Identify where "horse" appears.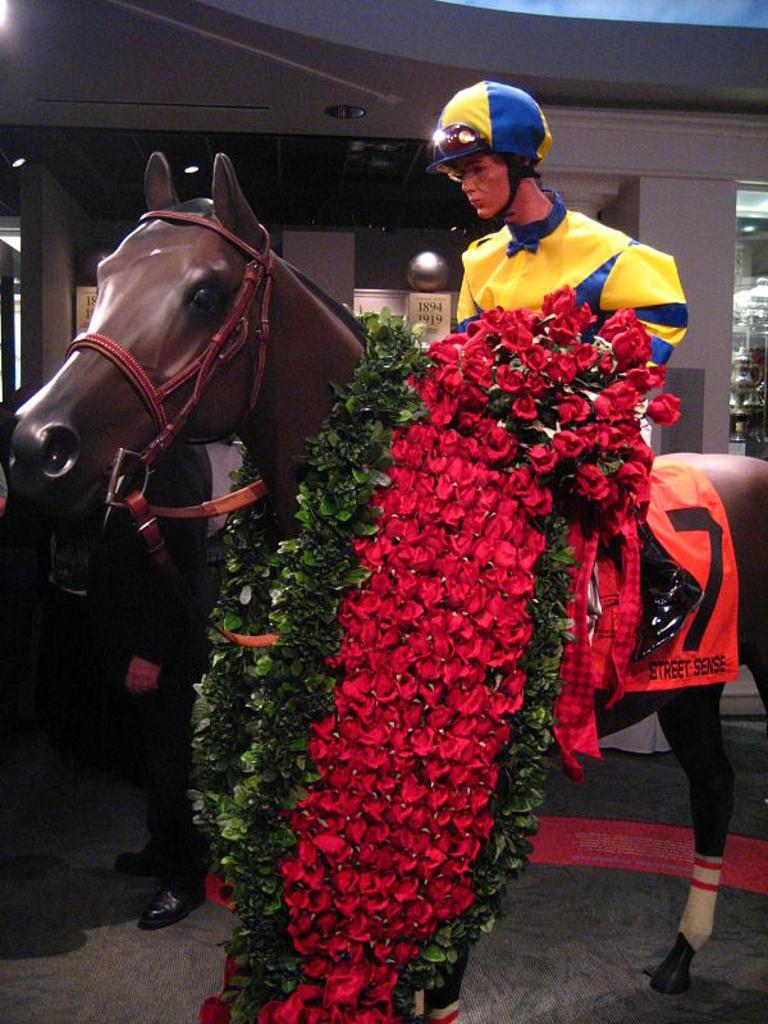
Appears at {"x1": 9, "y1": 146, "x2": 767, "y2": 1023}.
